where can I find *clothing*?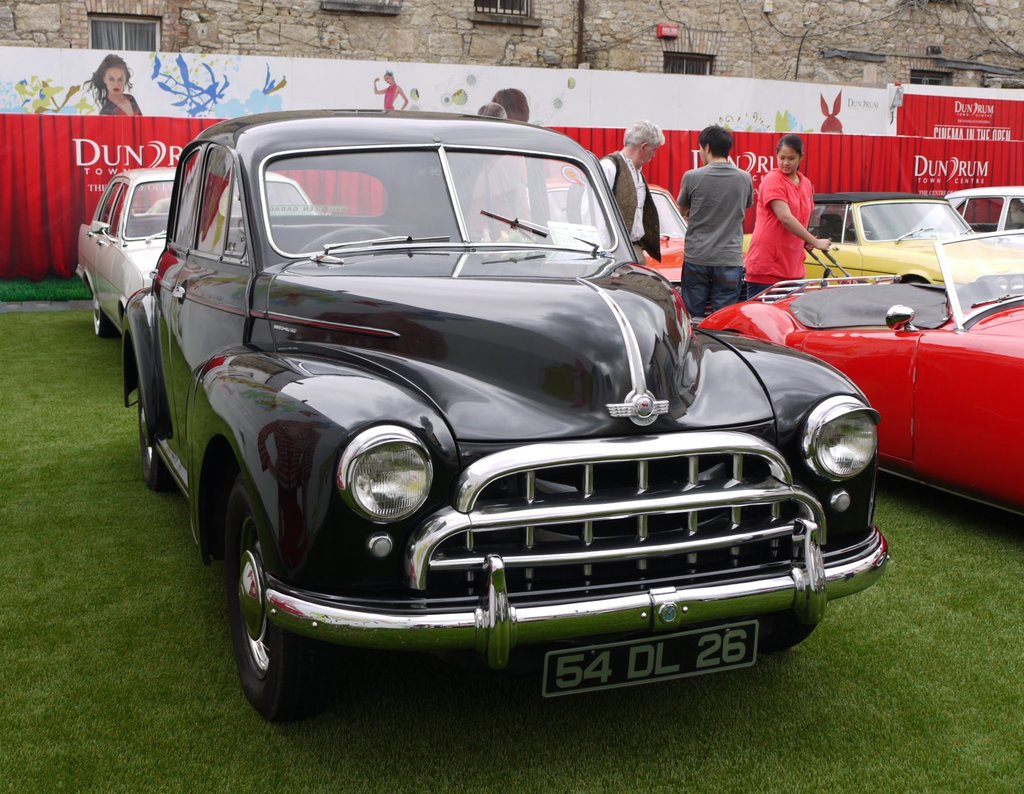
You can find it at <region>382, 81, 399, 113</region>.
